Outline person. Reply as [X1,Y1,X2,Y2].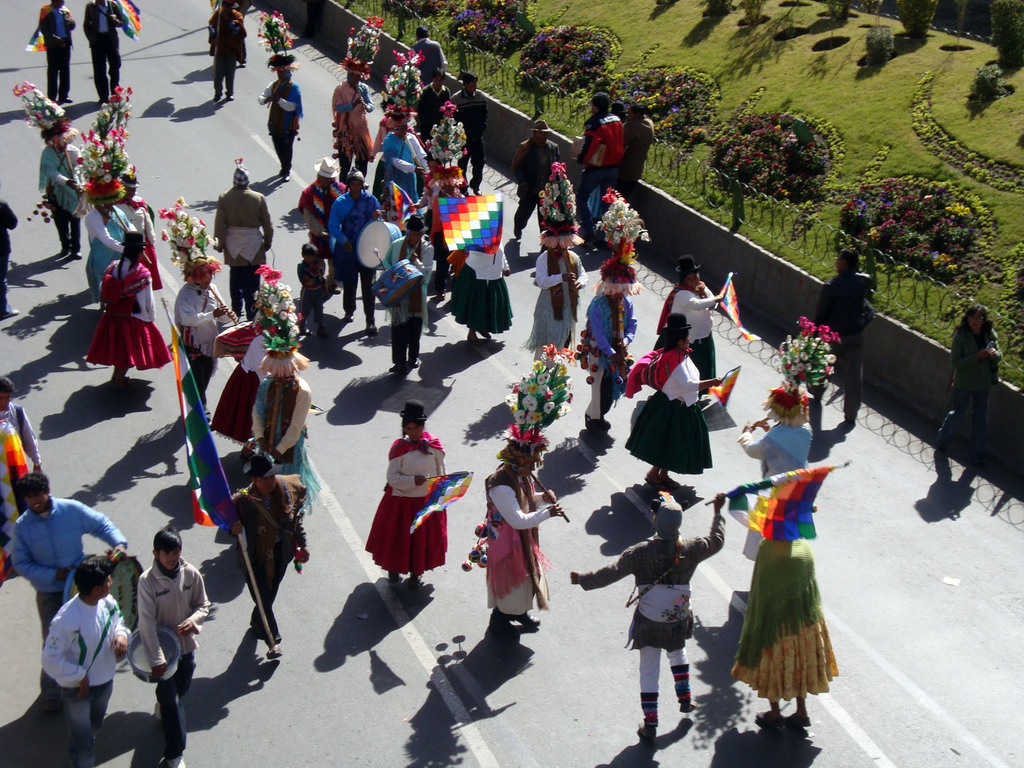
[621,98,657,209].
